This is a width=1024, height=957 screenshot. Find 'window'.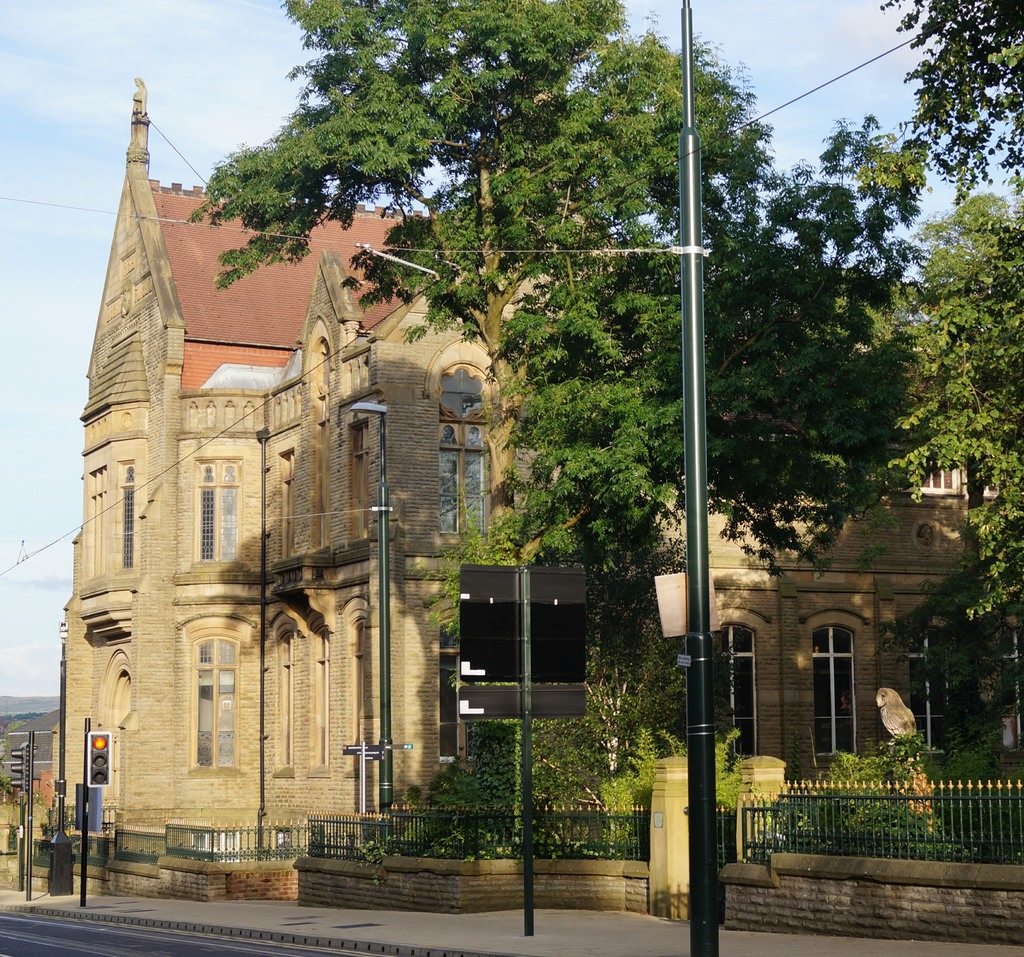
Bounding box: select_region(452, 555, 597, 738).
